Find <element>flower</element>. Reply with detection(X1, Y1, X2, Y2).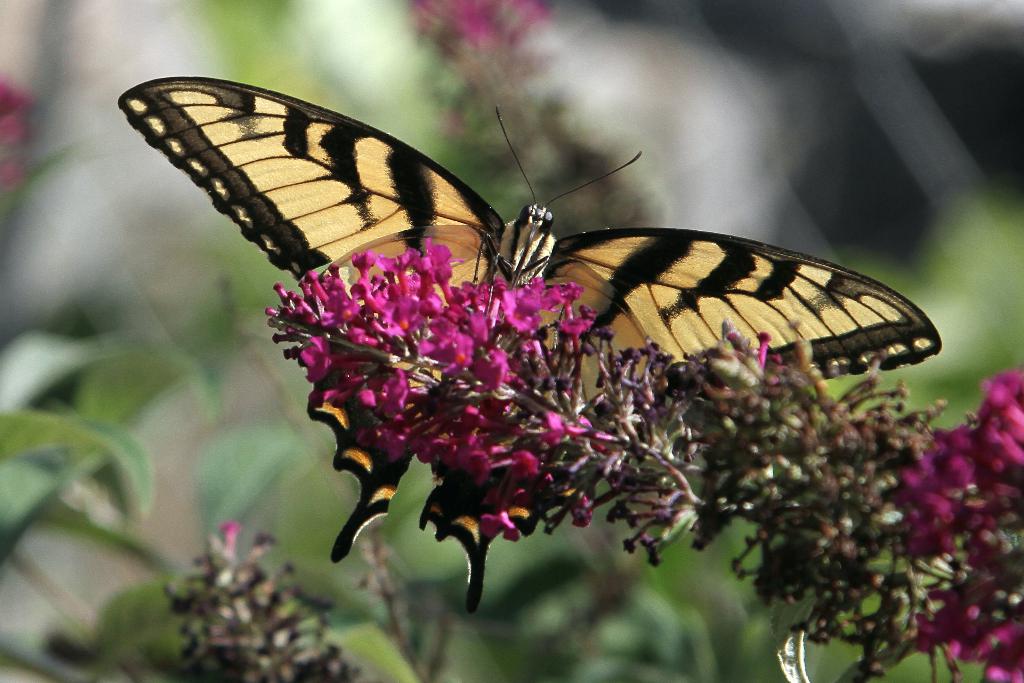
detection(161, 520, 367, 680).
